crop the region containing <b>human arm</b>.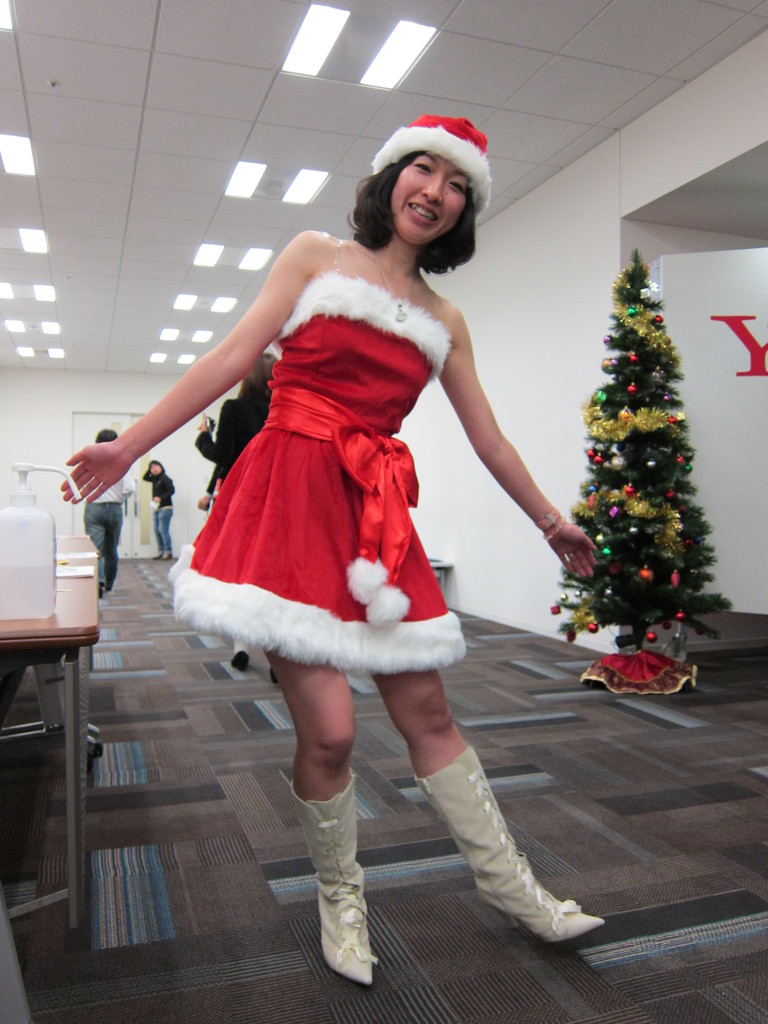
Crop region: l=151, t=477, r=177, b=505.
